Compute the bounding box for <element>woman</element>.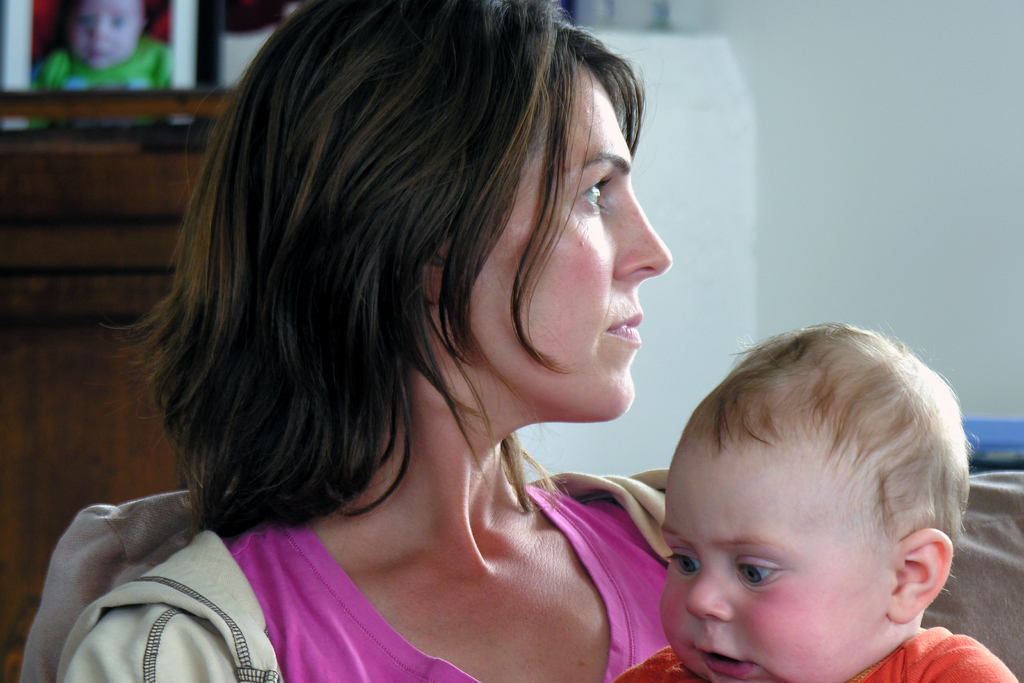
box=[67, 13, 785, 675].
